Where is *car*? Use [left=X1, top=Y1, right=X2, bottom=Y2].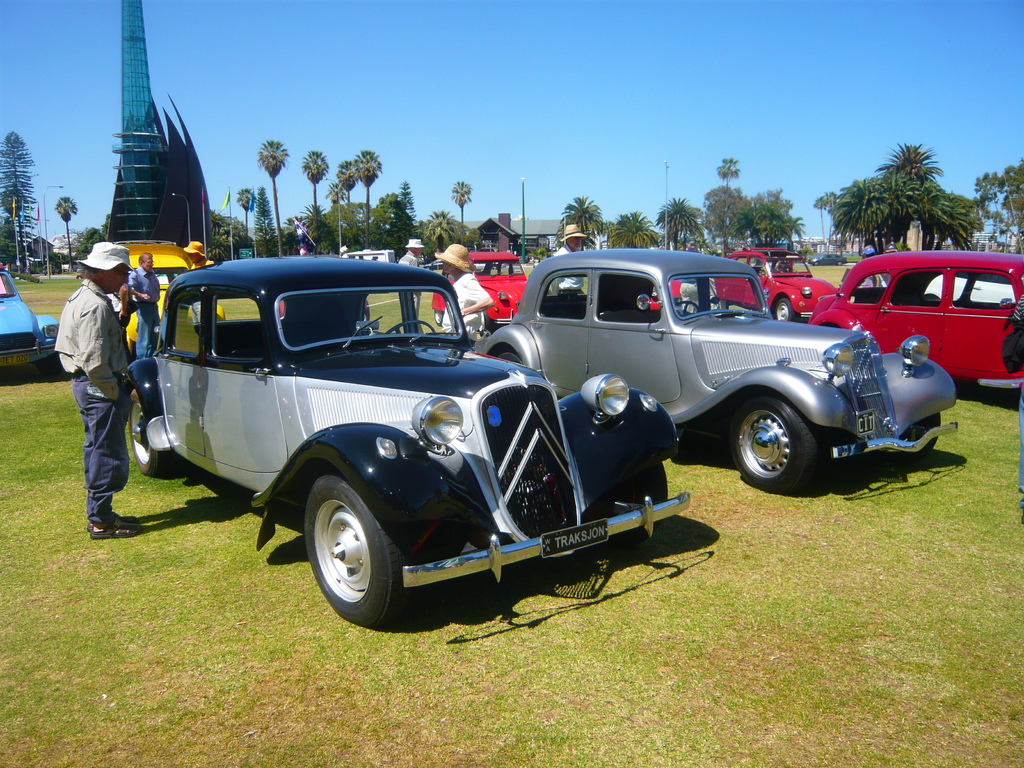
[left=0, top=268, right=58, bottom=377].
